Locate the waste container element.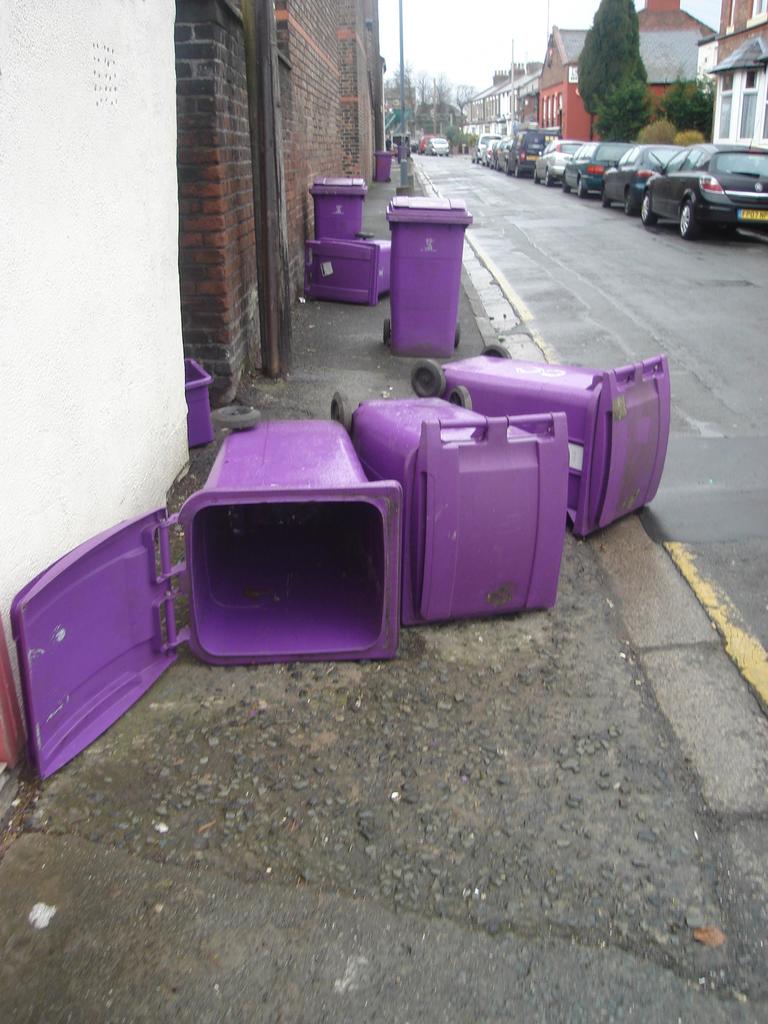
Element bbox: box(330, 391, 580, 638).
